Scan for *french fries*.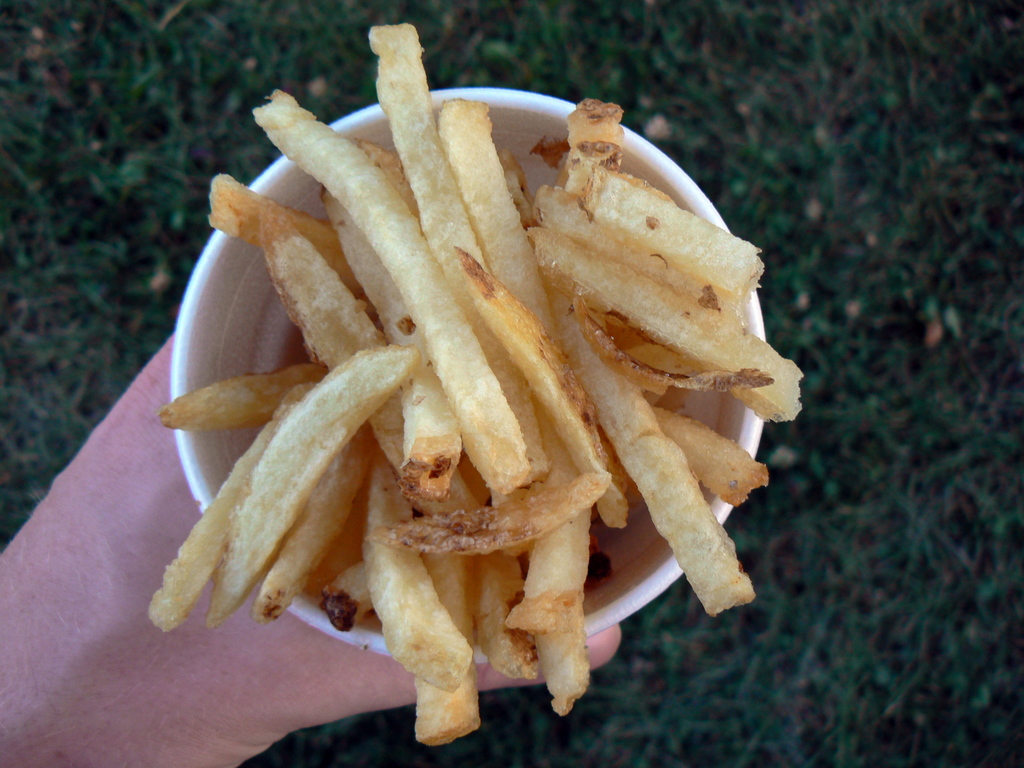
Scan result: (555,278,741,629).
